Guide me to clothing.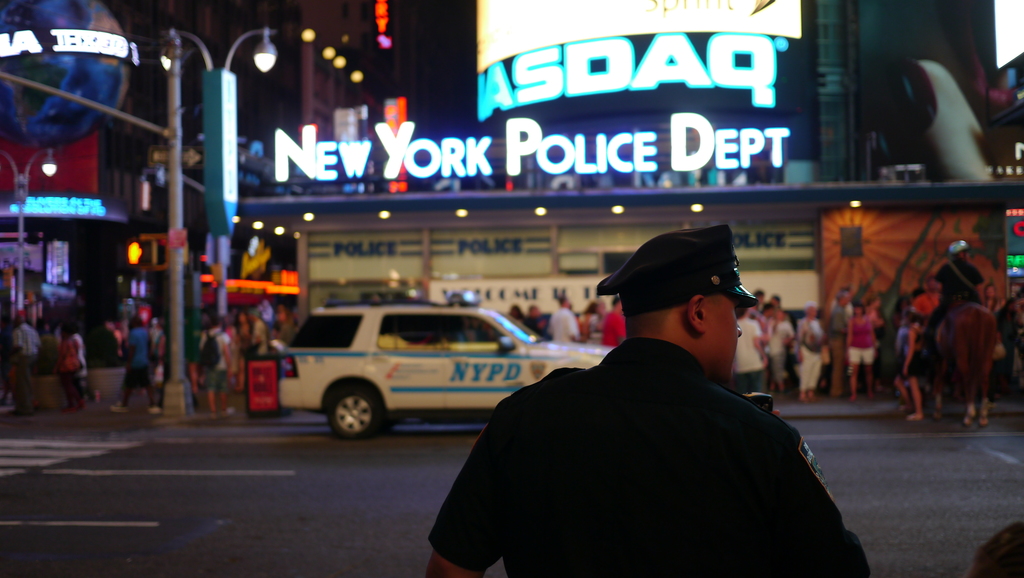
Guidance: [left=460, top=295, right=851, bottom=577].
